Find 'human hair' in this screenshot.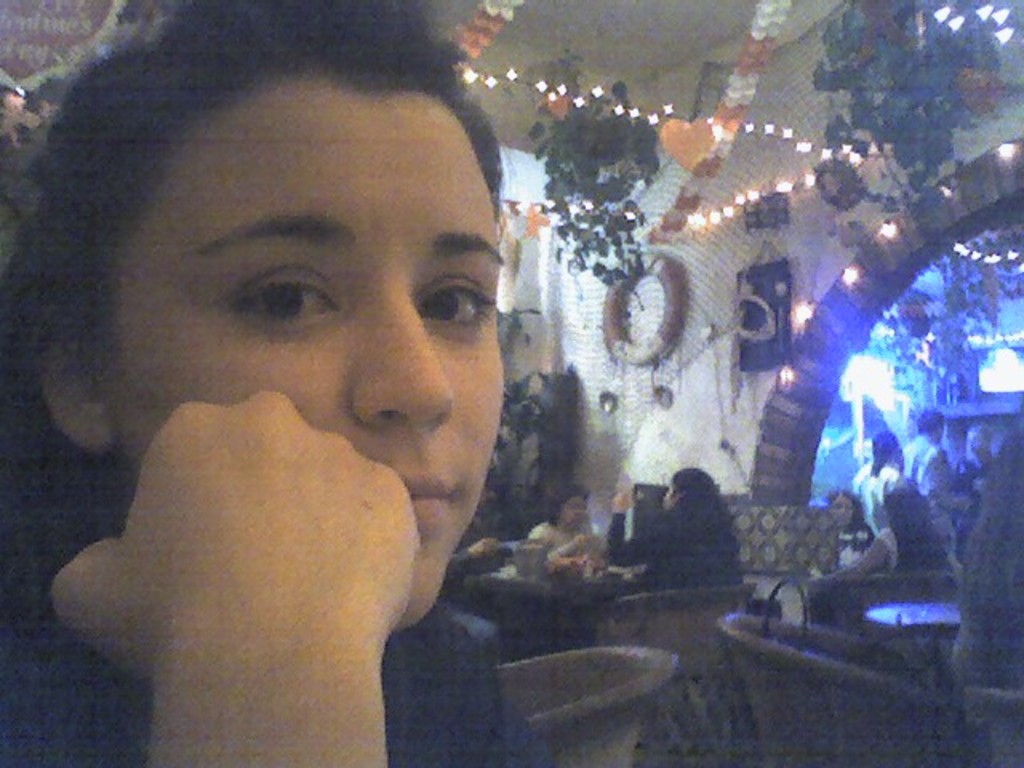
The bounding box for 'human hair' is BBox(27, 38, 533, 429).
